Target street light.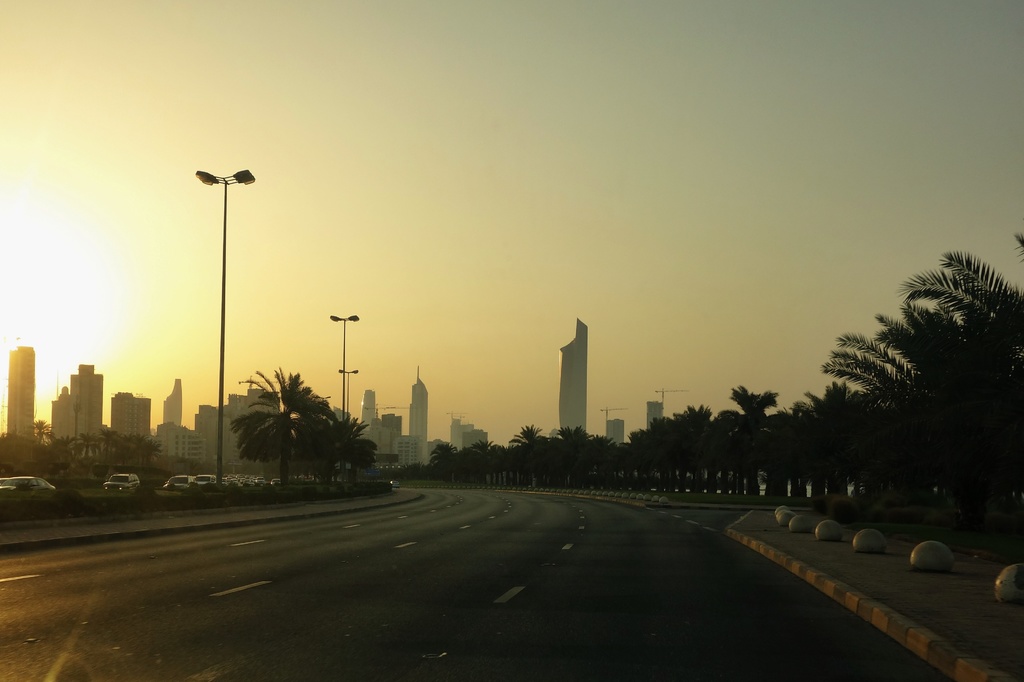
Target region: <bbox>337, 367, 359, 420</bbox>.
